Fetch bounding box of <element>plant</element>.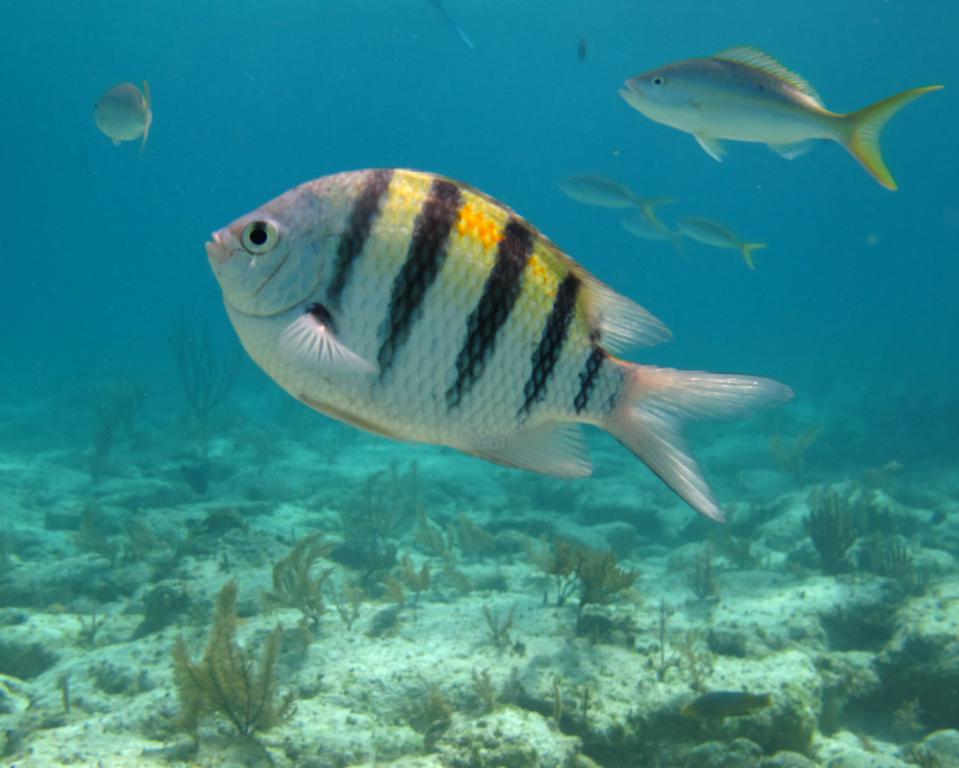
Bbox: region(575, 686, 592, 749).
